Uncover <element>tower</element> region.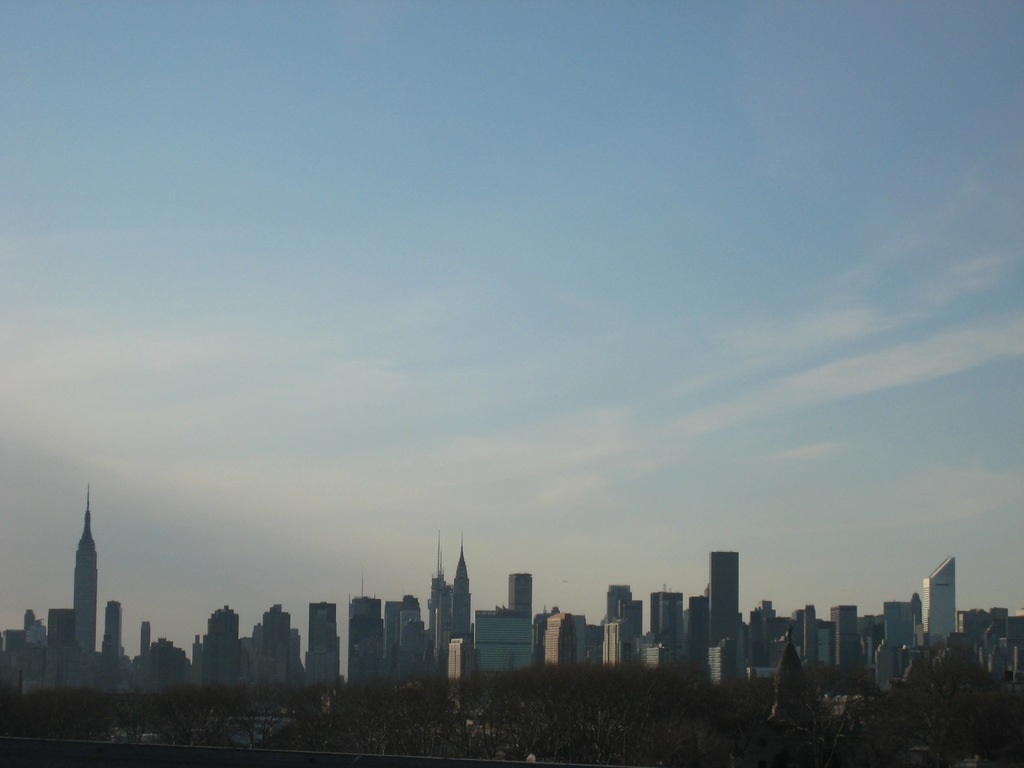
Uncovered: [x1=927, y1=549, x2=956, y2=669].
